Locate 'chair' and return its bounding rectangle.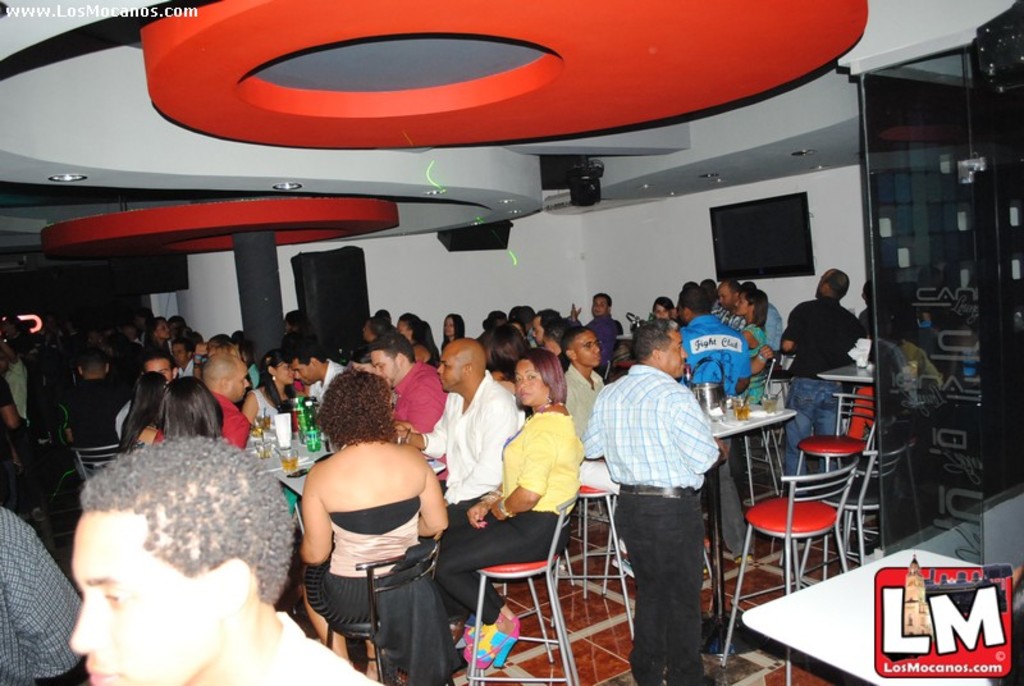
67, 439, 120, 485.
